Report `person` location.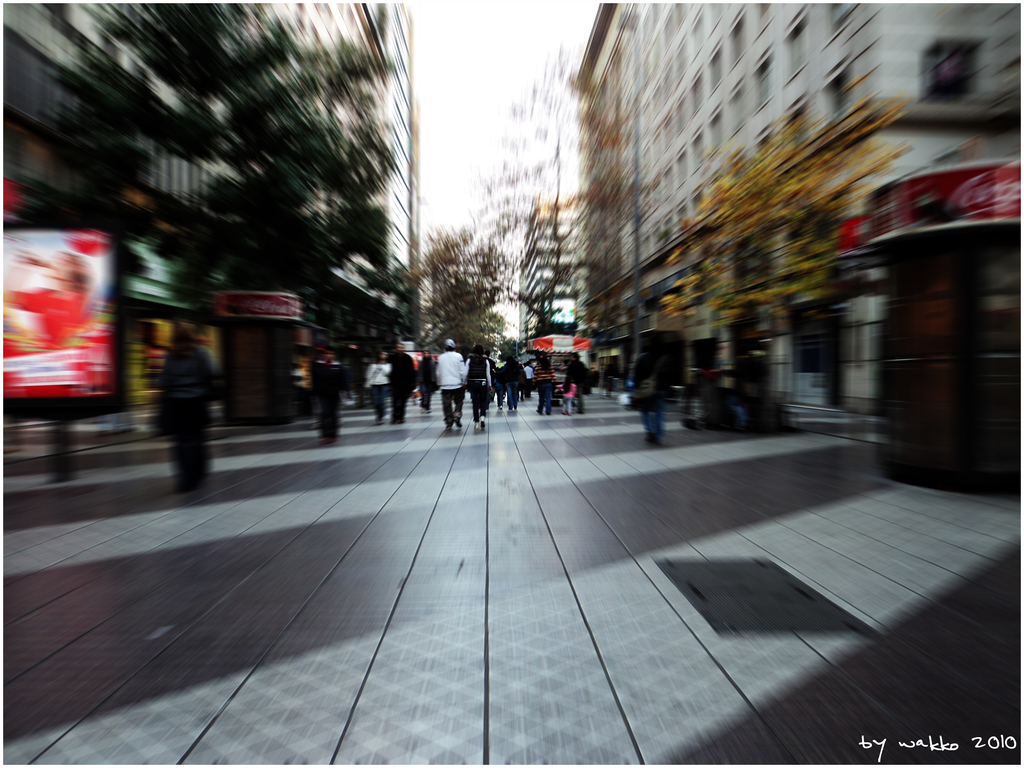
Report: [left=392, top=343, right=417, bottom=426].
